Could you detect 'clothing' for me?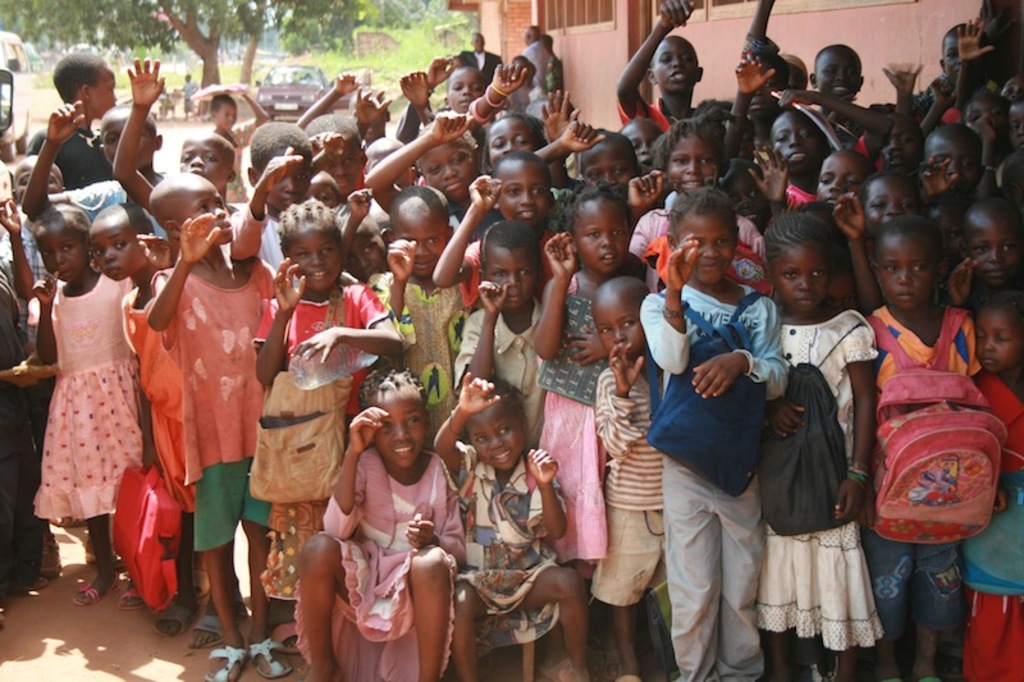
Detection result: box=[453, 44, 498, 95].
